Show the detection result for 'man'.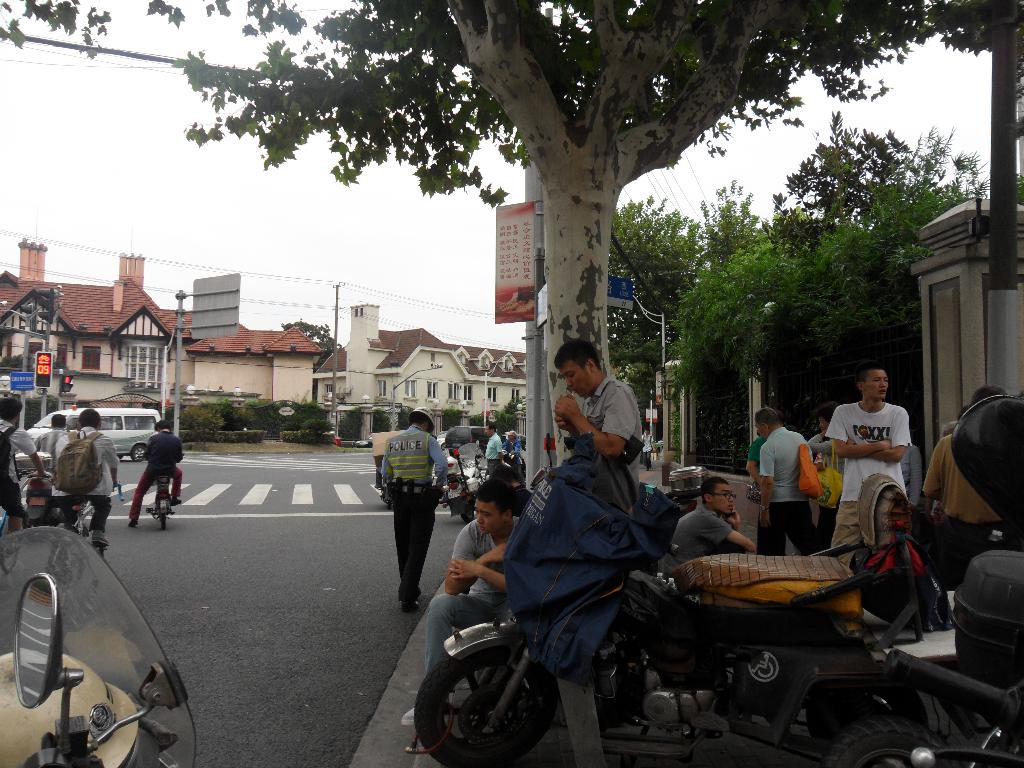
pyautogui.locateOnScreen(123, 417, 185, 532).
